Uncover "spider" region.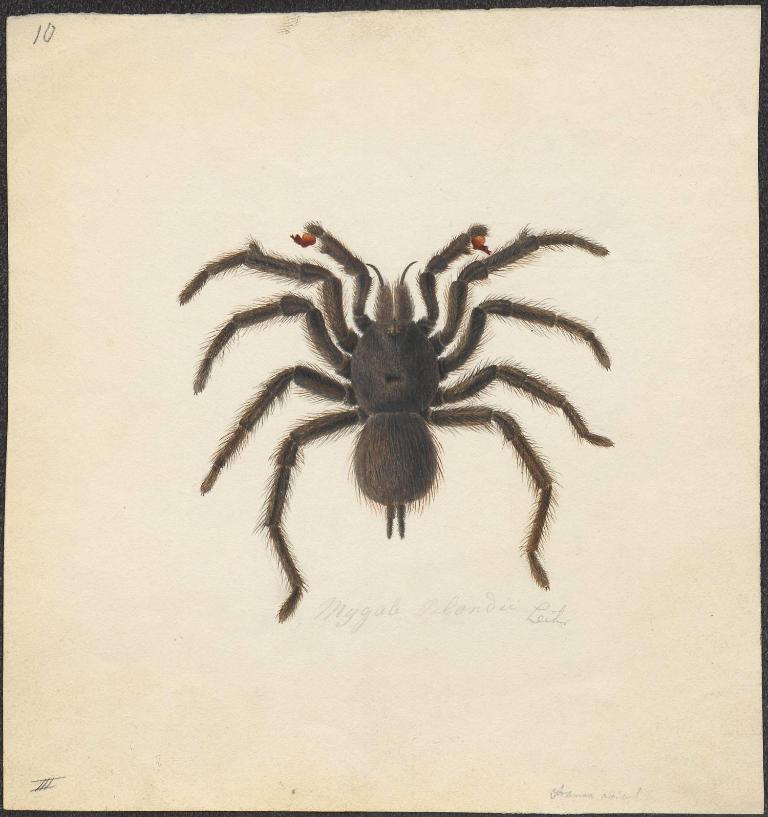
Uncovered: <bbox>169, 210, 613, 622</bbox>.
